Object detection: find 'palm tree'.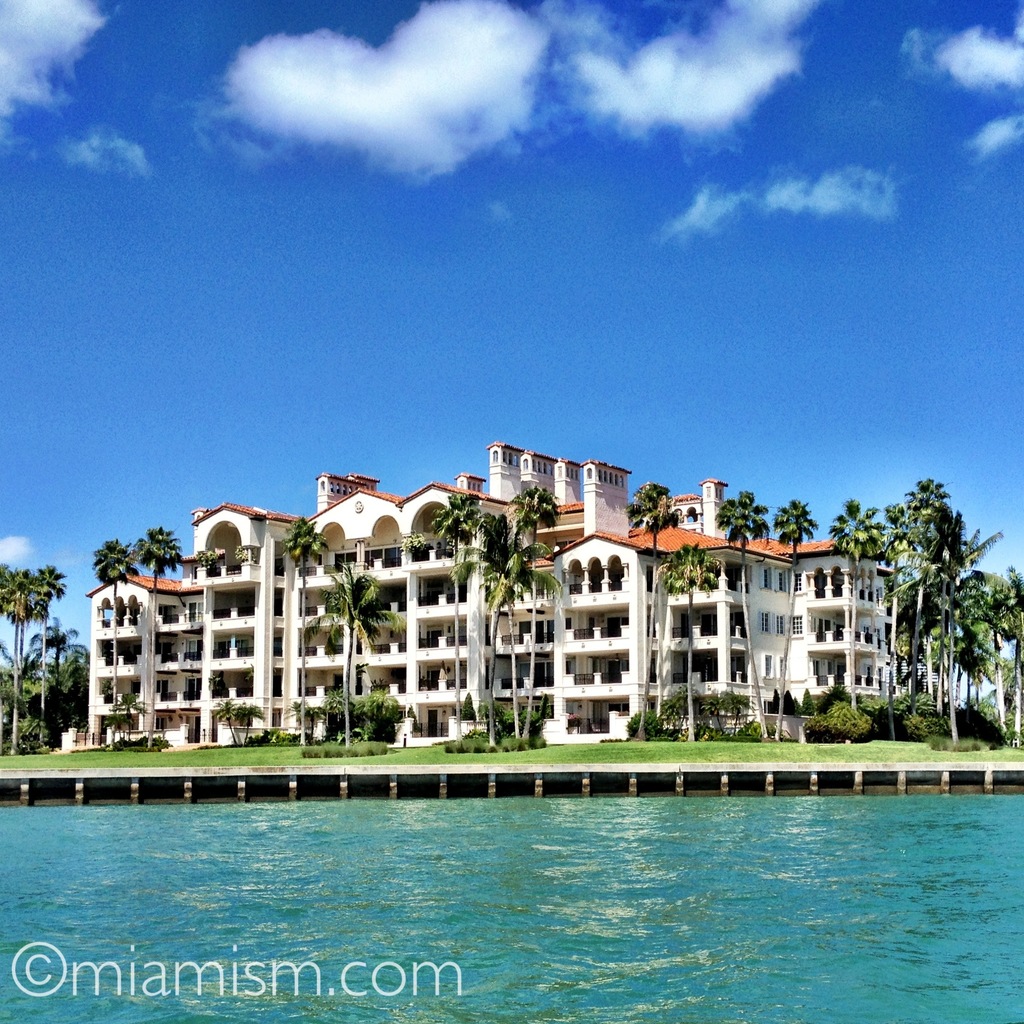
x1=132, y1=522, x2=182, y2=749.
